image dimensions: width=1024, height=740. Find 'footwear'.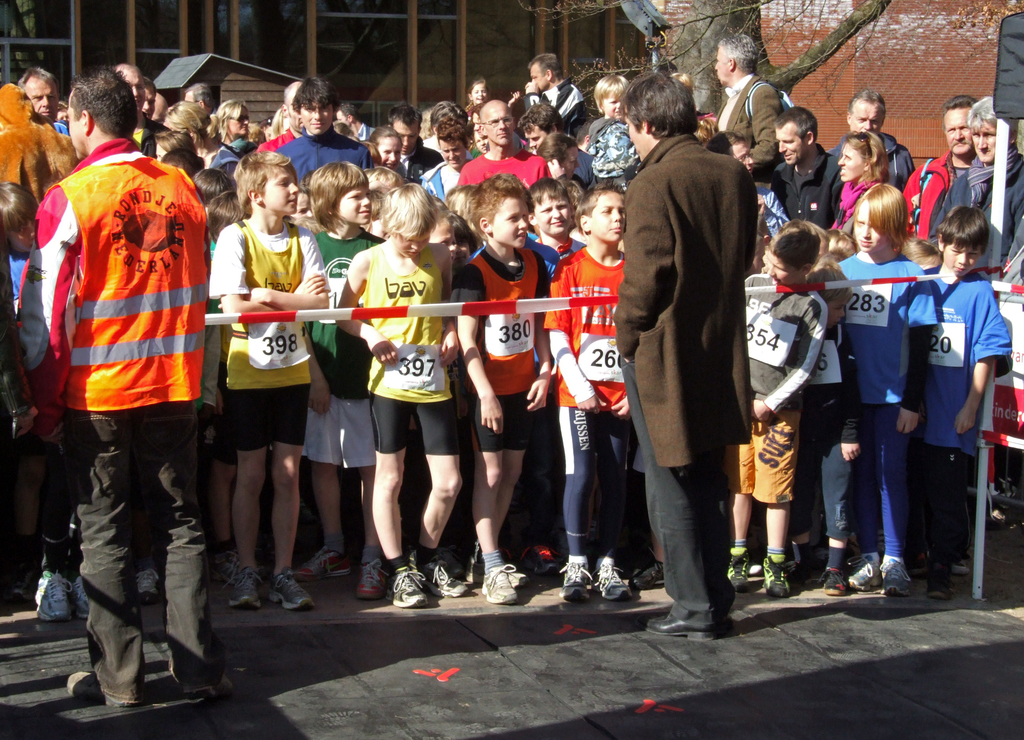
box(225, 561, 260, 613).
